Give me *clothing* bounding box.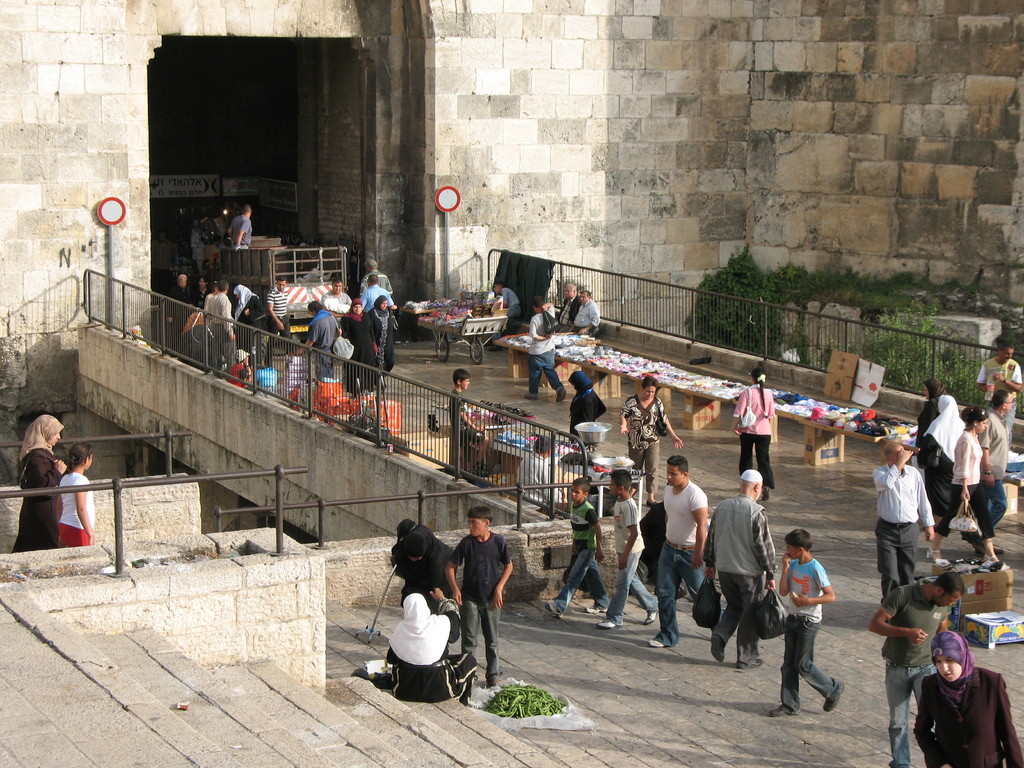
Rect(514, 451, 571, 515).
